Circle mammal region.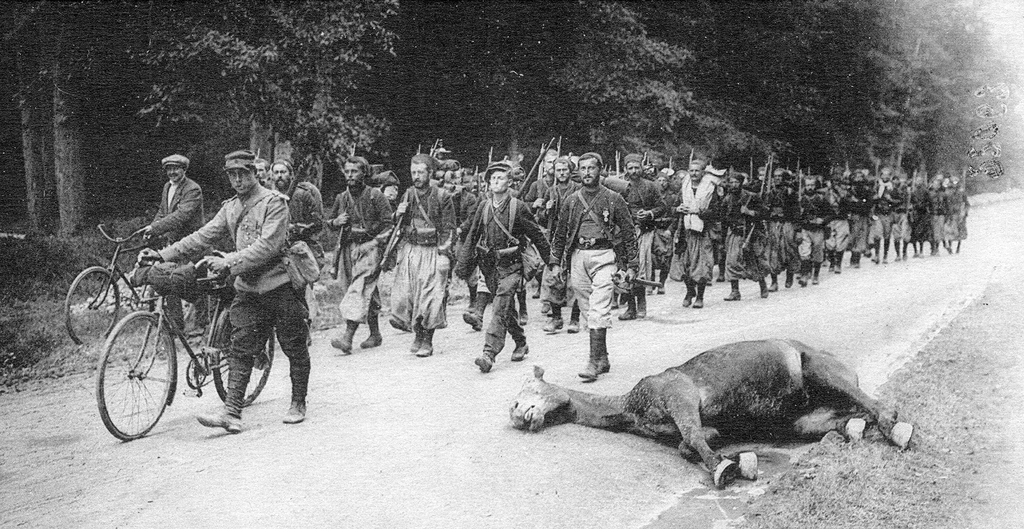
Region: region(274, 158, 323, 343).
